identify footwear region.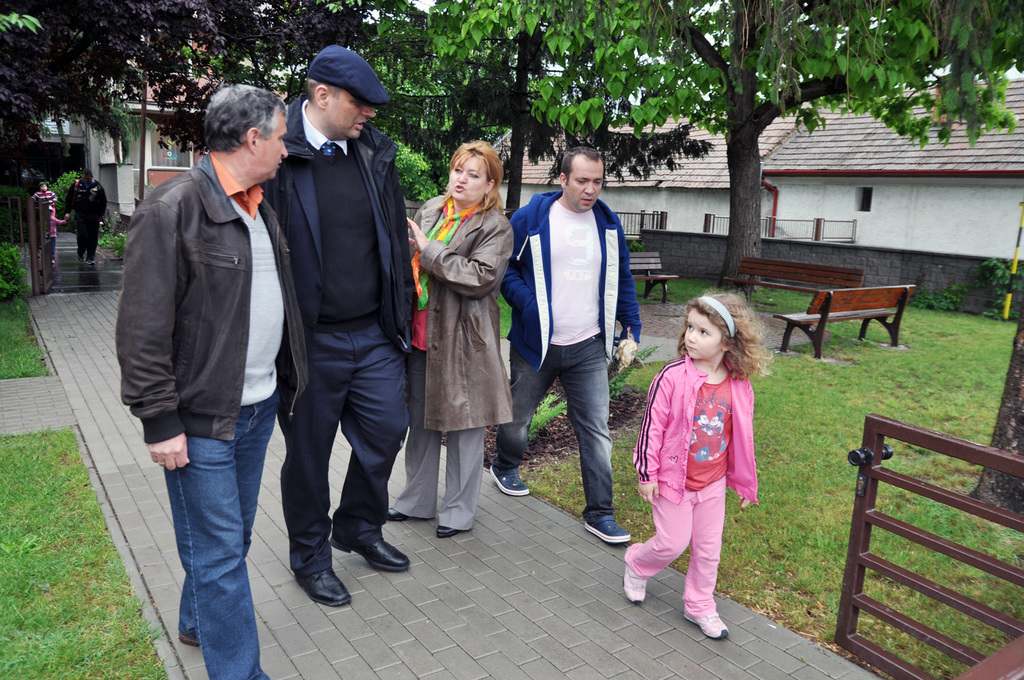
Region: region(586, 508, 640, 546).
